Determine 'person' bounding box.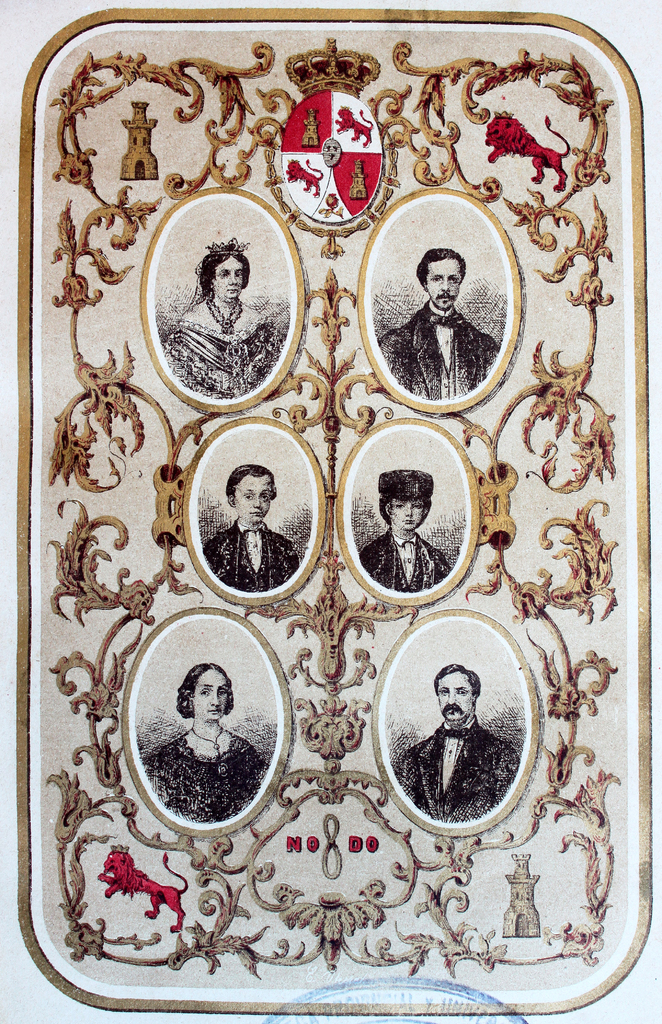
Determined: bbox=[359, 470, 450, 592].
